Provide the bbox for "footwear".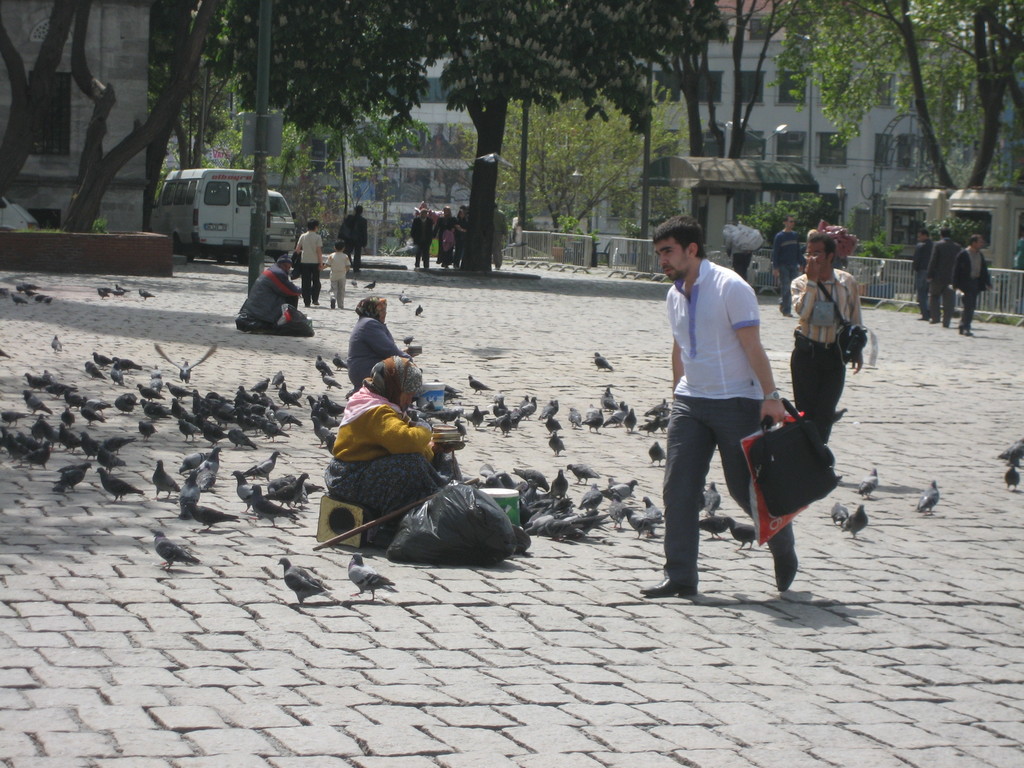
box=[779, 300, 785, 308].
